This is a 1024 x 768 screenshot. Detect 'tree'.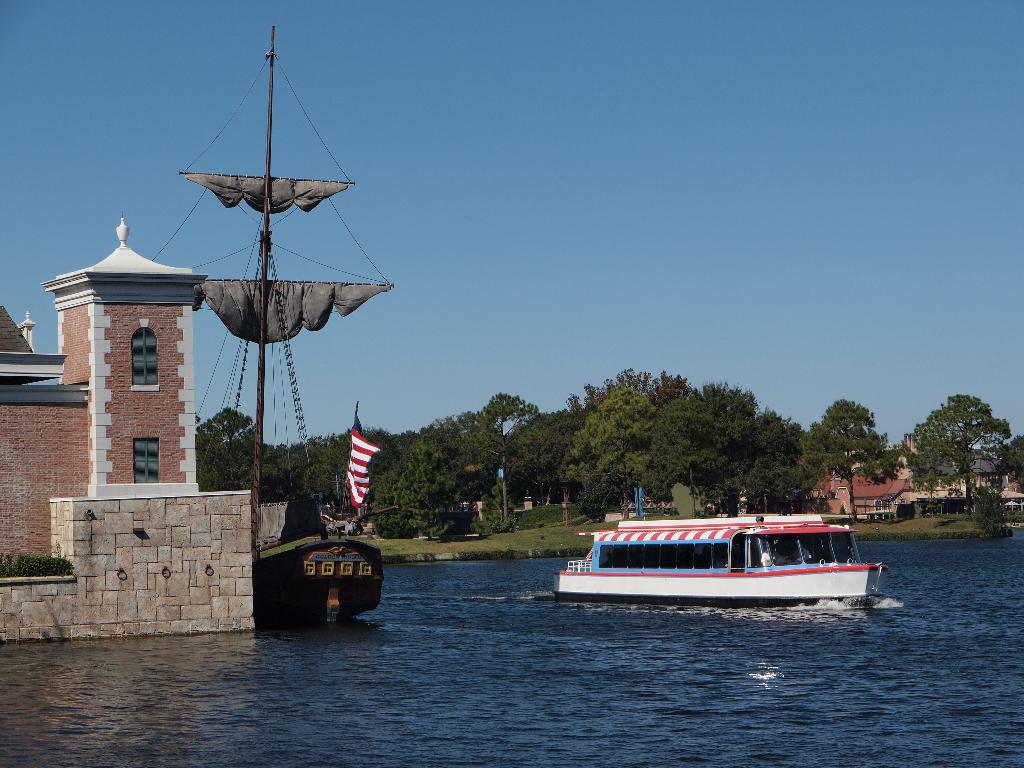
(x1=805, y1=397, x2=902, y2=522).
